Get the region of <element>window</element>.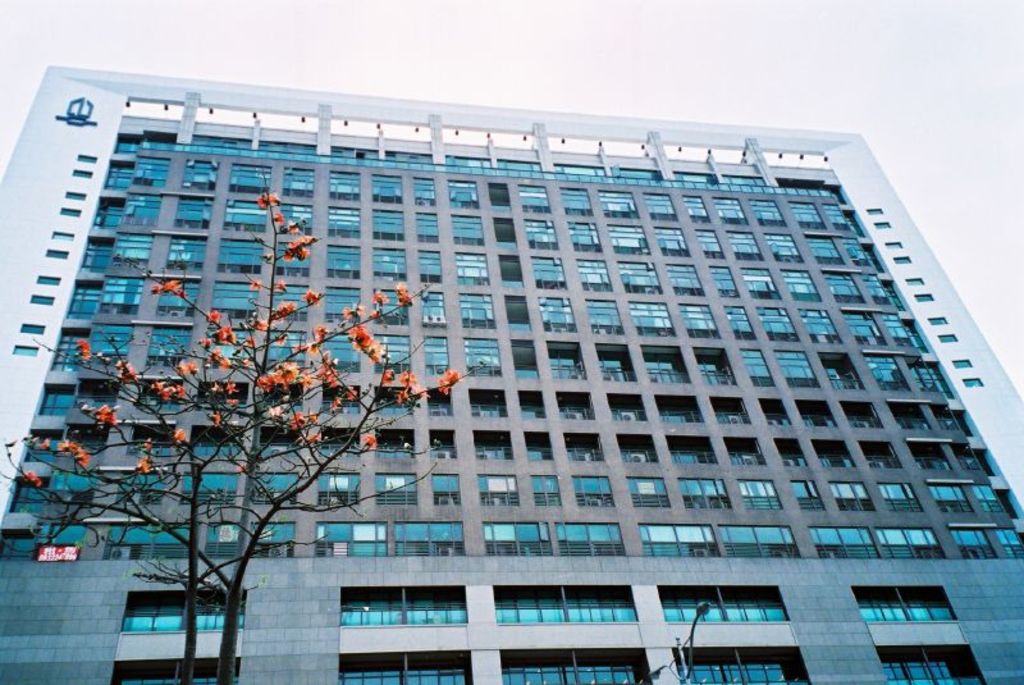
box=[105, 156, 133, 189].
